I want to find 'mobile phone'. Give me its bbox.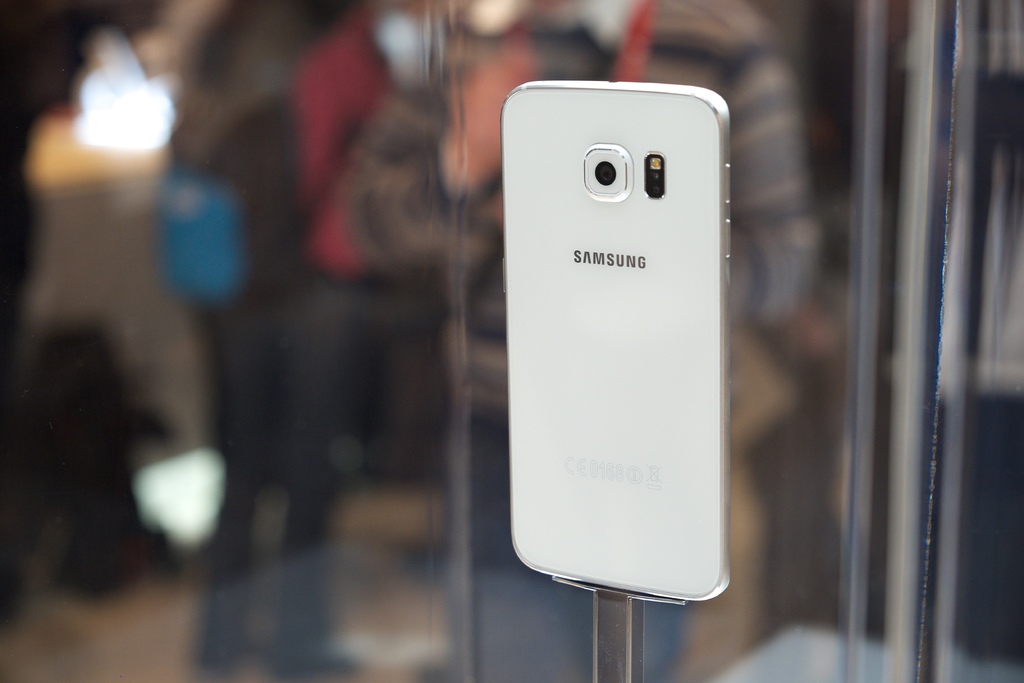
region(502, 88, 746, 598).
